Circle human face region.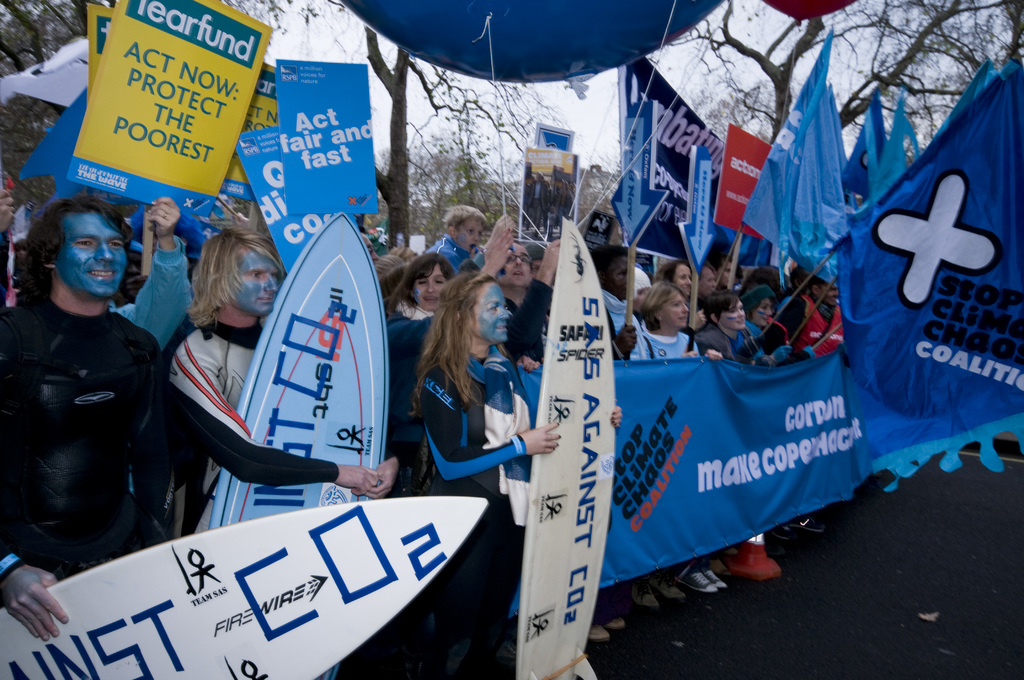
Region: {"x1": 472, "y1": 282, "x2": 514, "y2": 343}.
